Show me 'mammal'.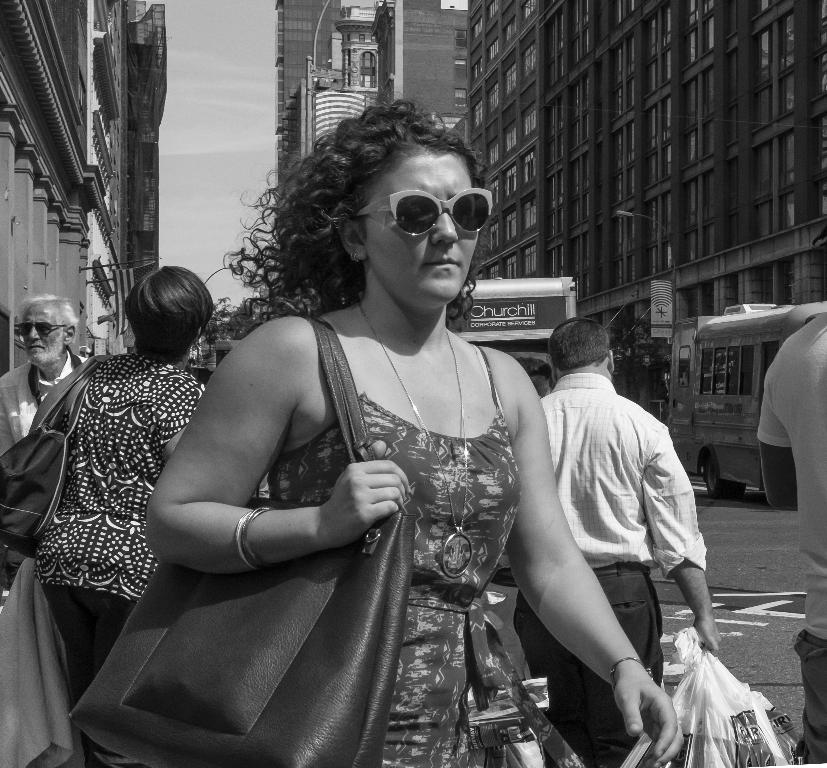
'mammal' is here: 142 92 689 767.
